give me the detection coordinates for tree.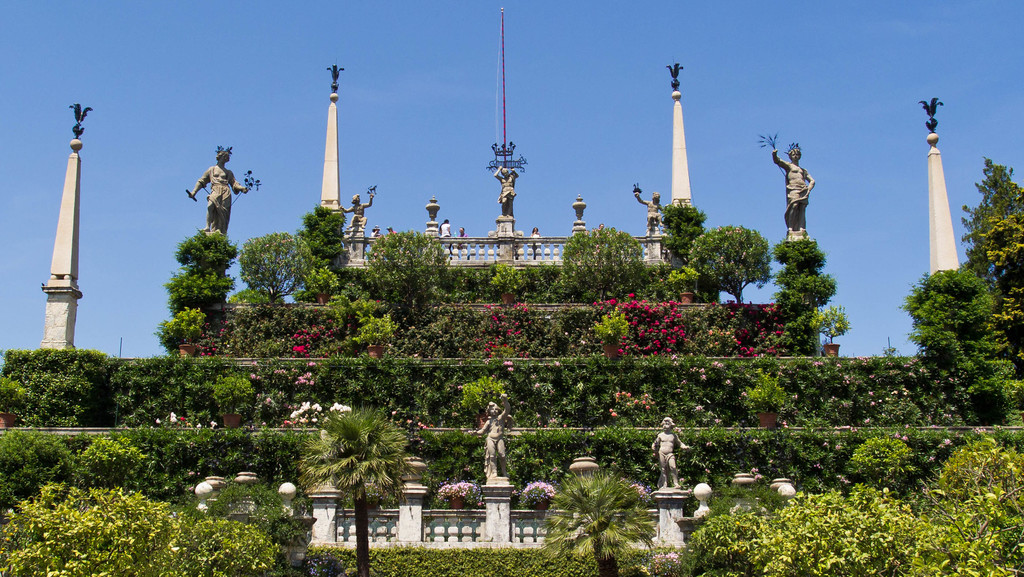
658, 197, 712, 272.
